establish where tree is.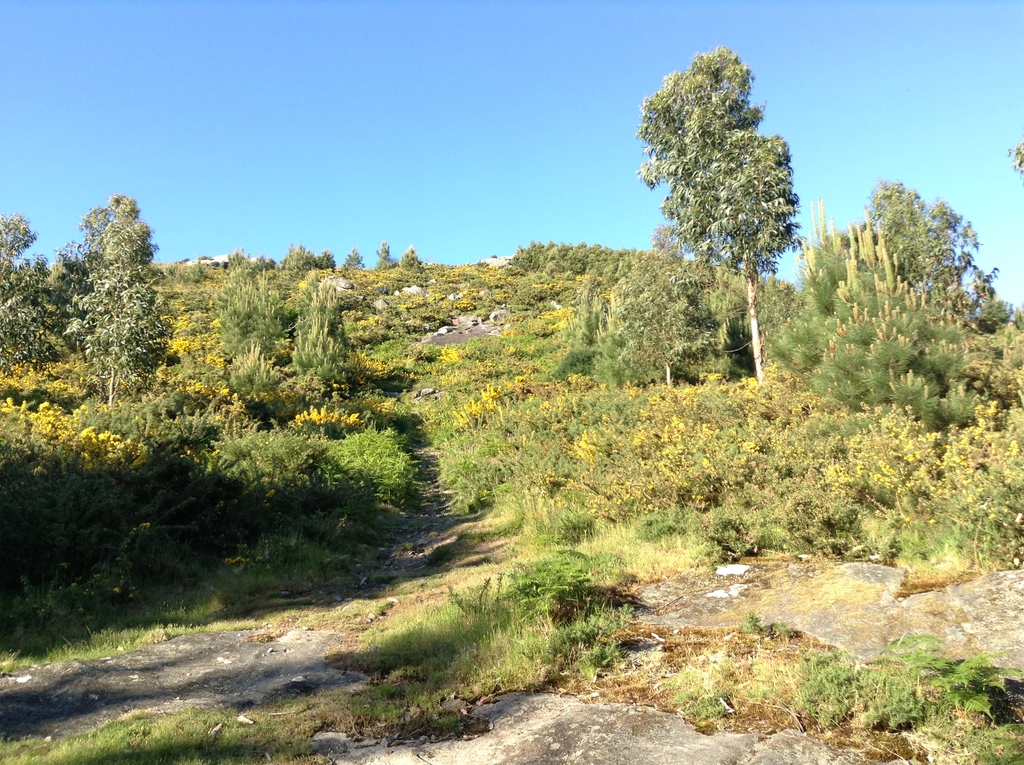
Established at 370:237:395:289.
